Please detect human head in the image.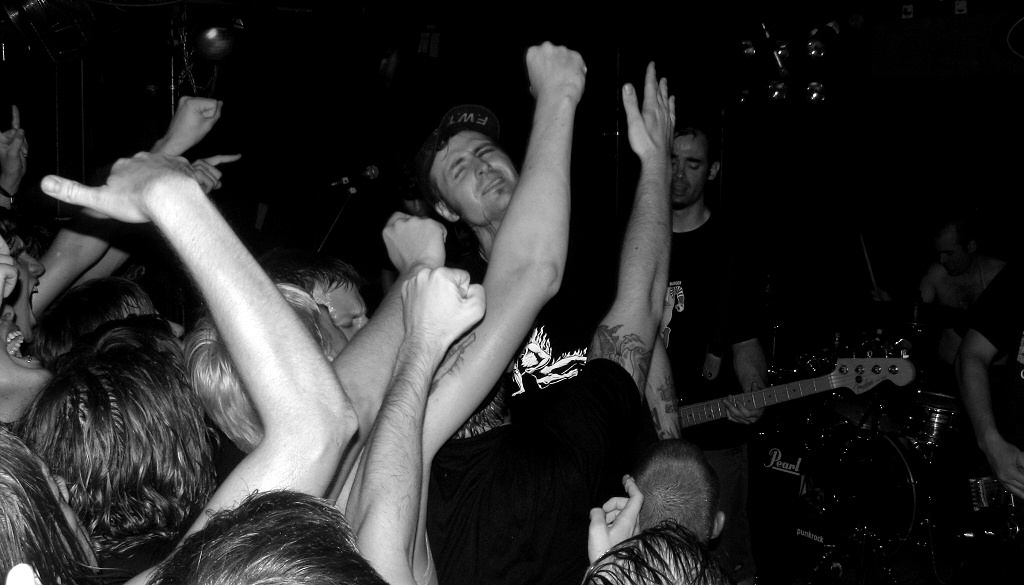
locate(0, 232, 43, 345).
